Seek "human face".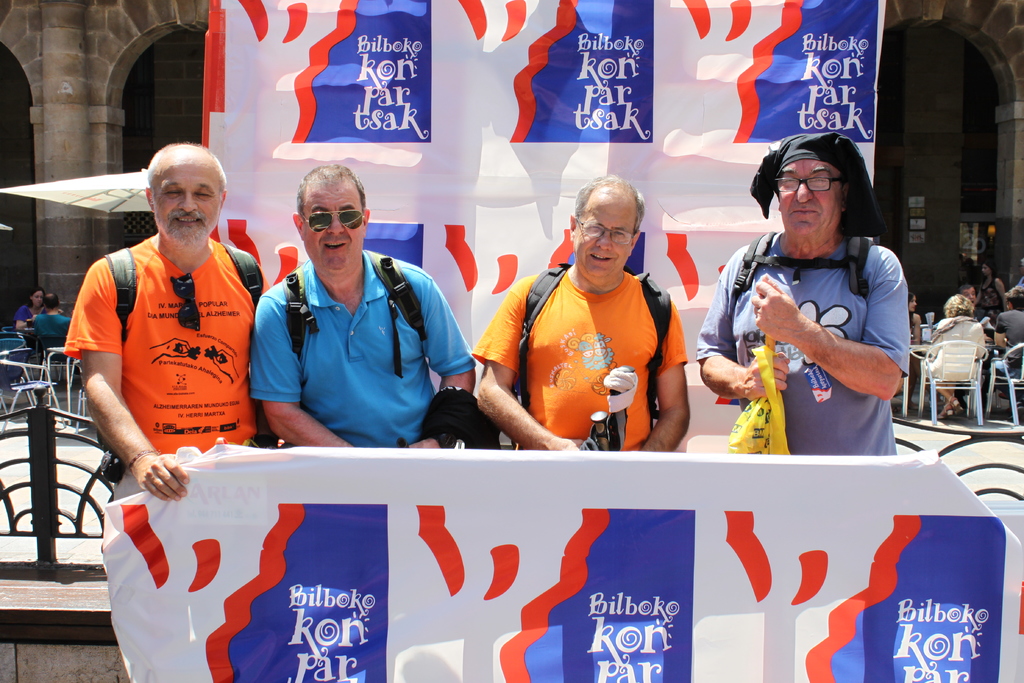
select_region(150, 158, 221, 242).
